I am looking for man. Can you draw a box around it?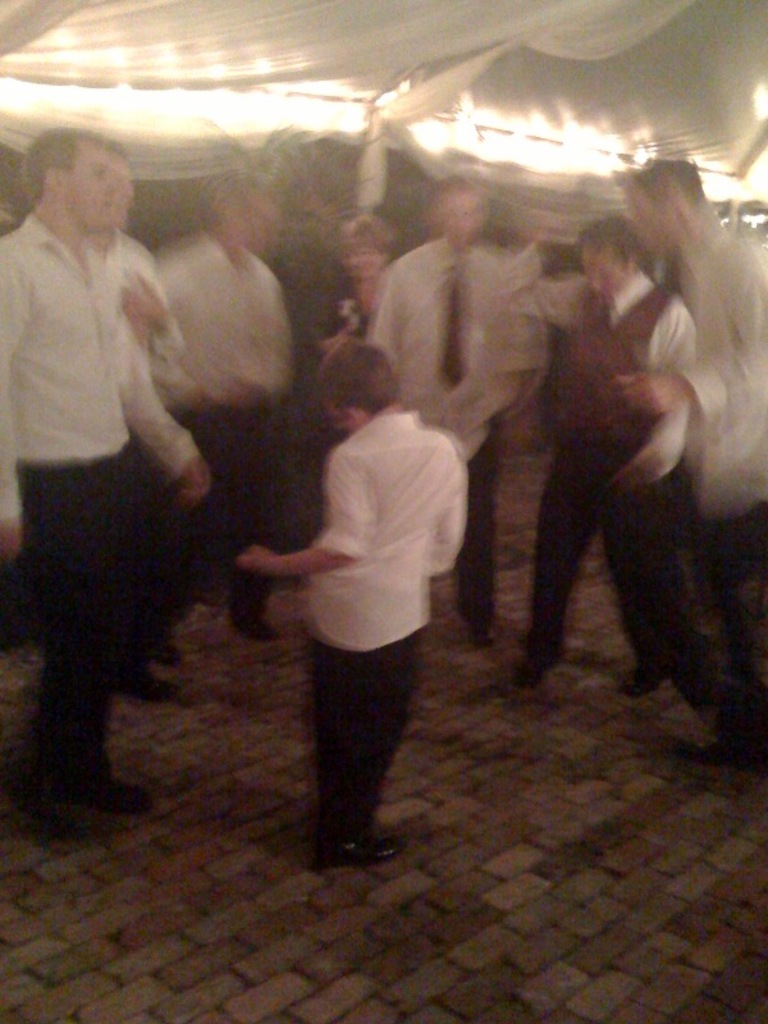
Sure, the bounding box is x1=129, y1=172, x2=268, y2=695.
